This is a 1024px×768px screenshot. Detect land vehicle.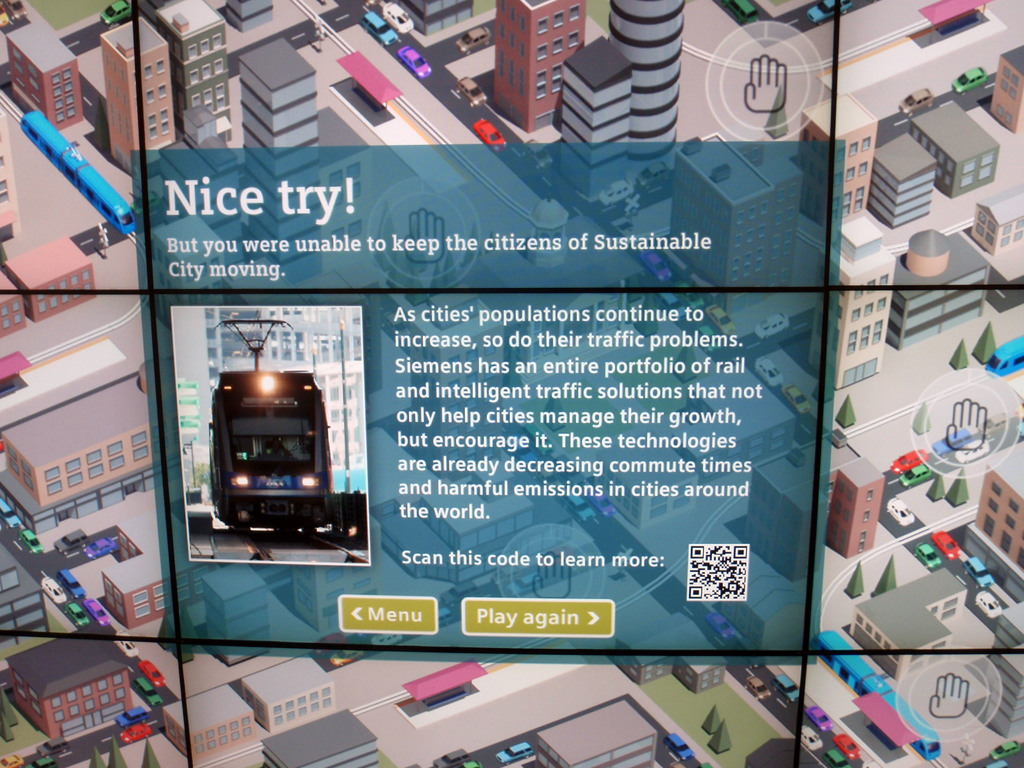
746 679 767 696.
